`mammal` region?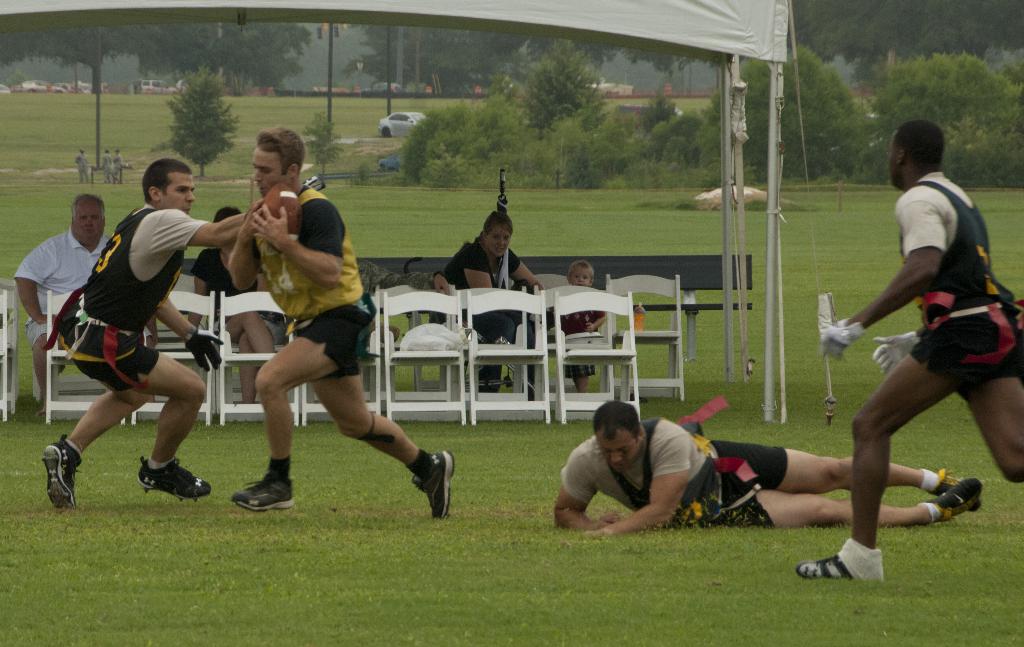
bbox(113, 148, 130, 186)
